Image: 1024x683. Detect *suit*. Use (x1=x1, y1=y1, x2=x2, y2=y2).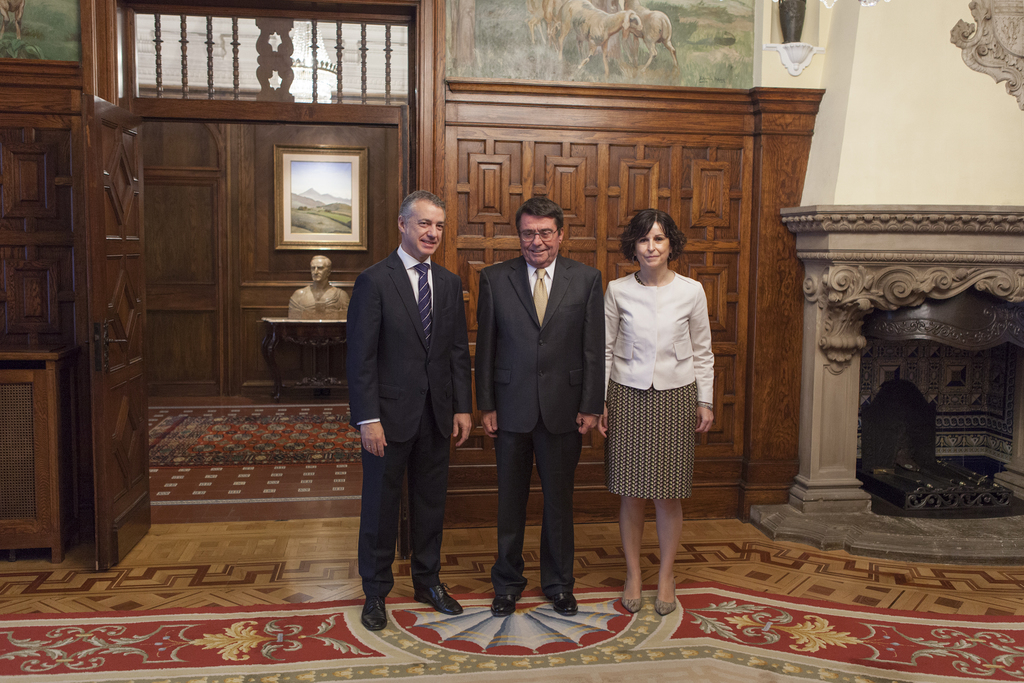
(x1=483, y1=183, x2=602, y2=628).
